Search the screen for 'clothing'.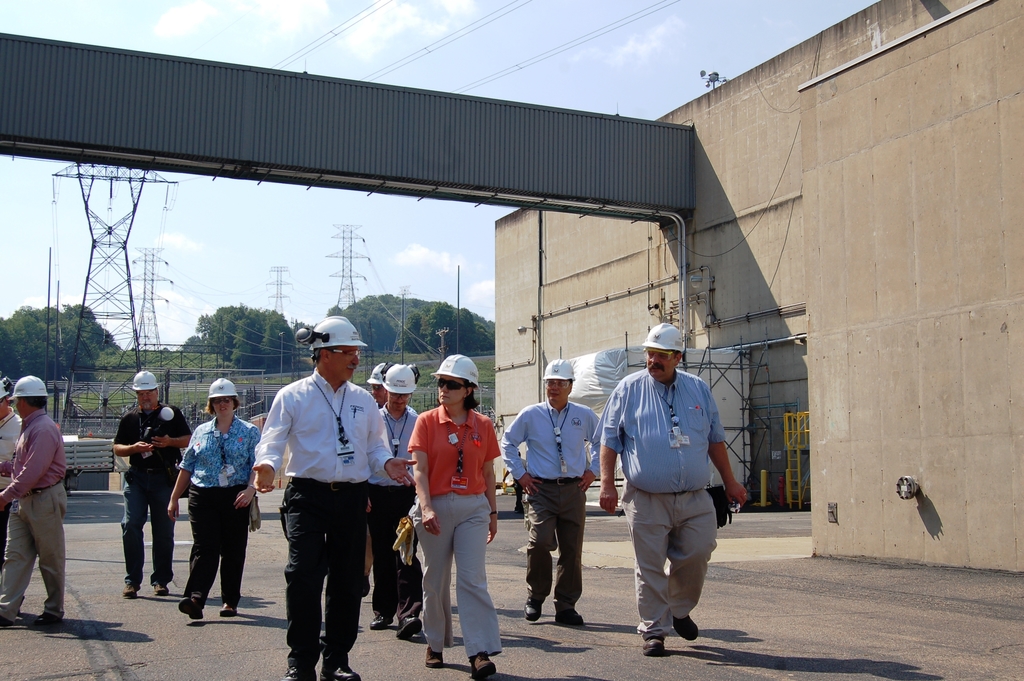
Found at <bbox>0, 410, 23, 557</bbox>.
